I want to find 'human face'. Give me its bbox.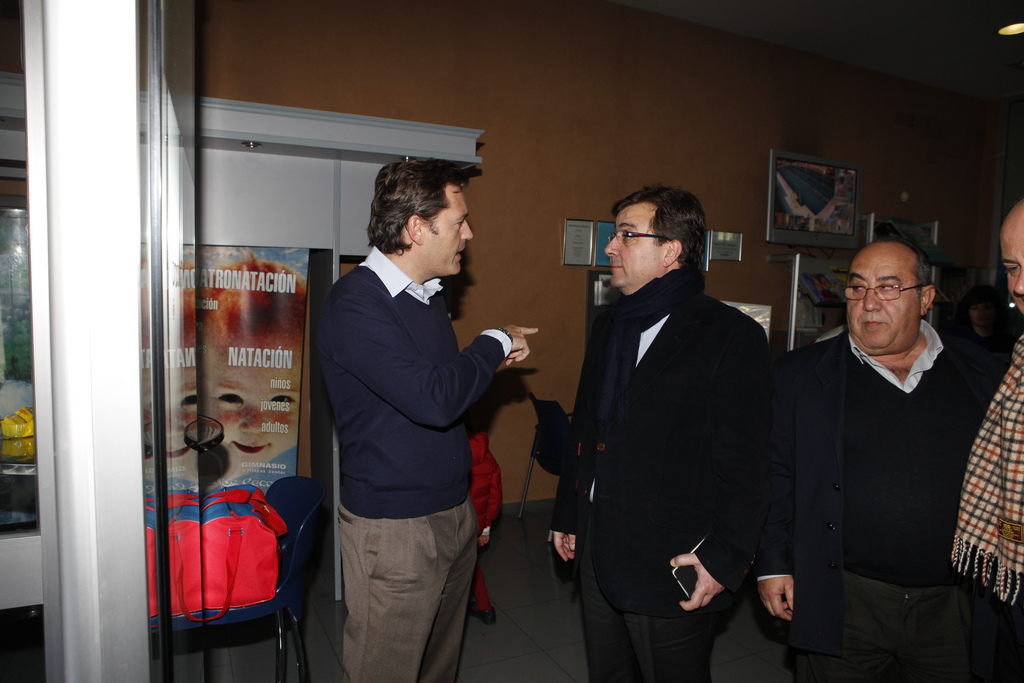
bbox(600, 203, 658, 287).
